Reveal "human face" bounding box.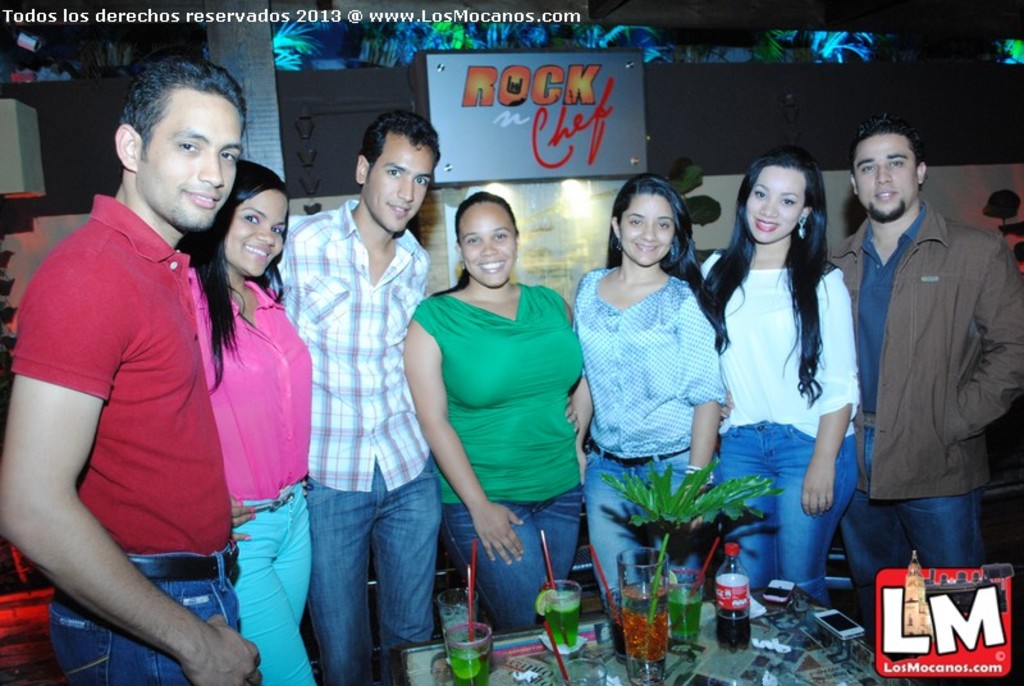
Revealed: x1=457 y1=201 x2=518 y2=284.
